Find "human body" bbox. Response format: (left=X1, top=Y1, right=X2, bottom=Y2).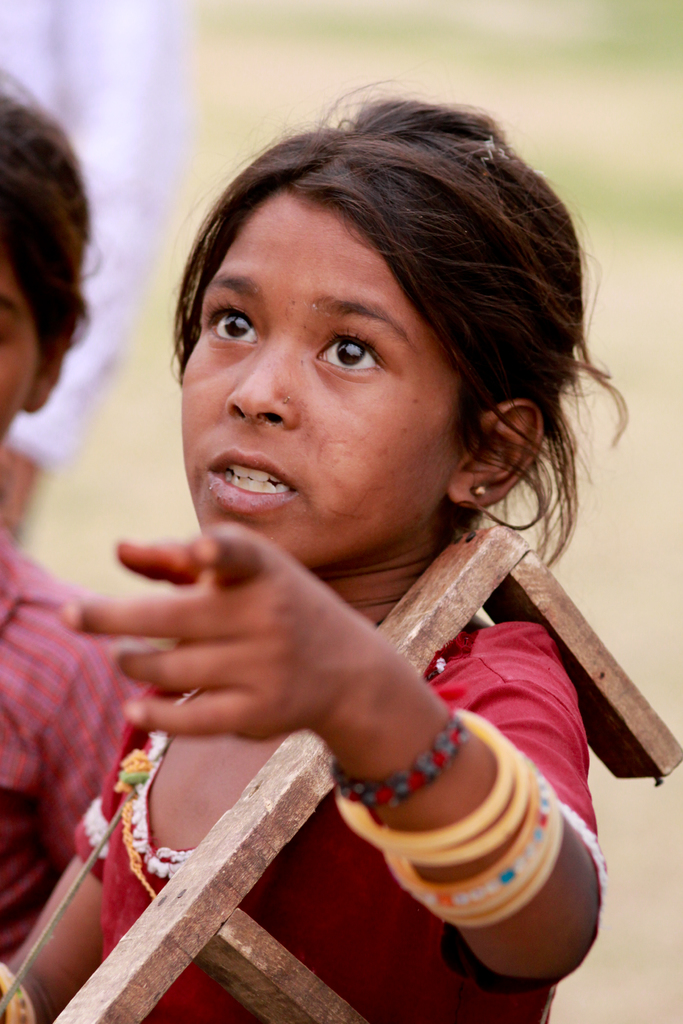
(left=0, top=99, right=610, bottom=1023).
